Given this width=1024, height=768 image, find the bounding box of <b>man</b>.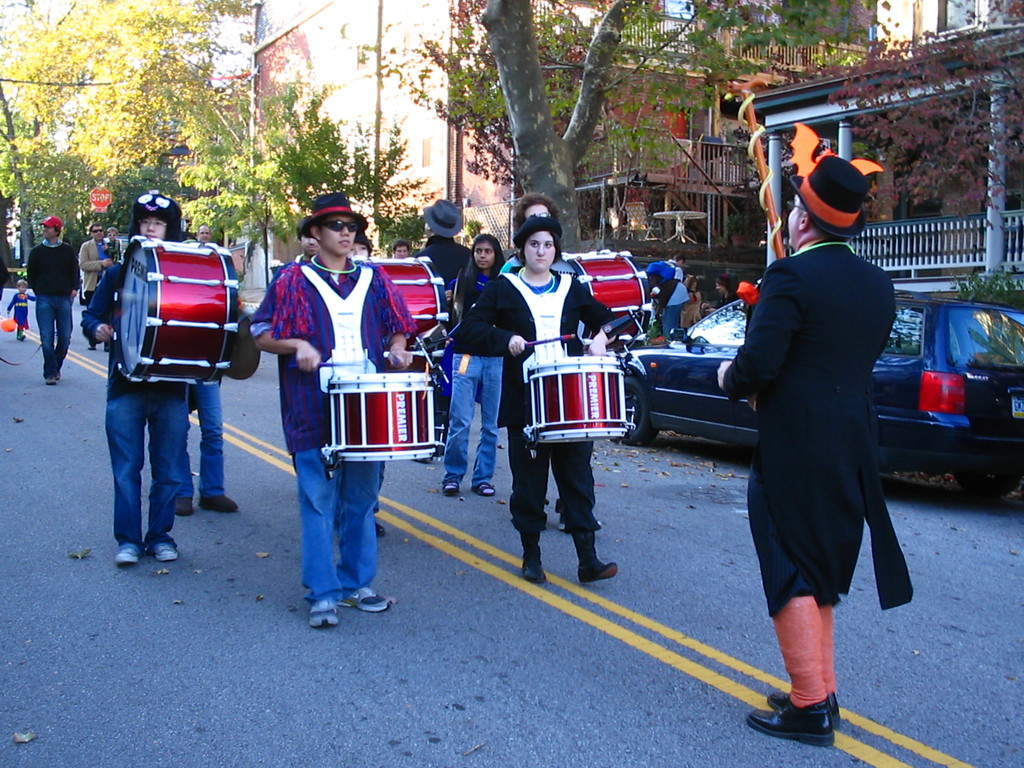
bbox=(721, 156, 916, 724).
